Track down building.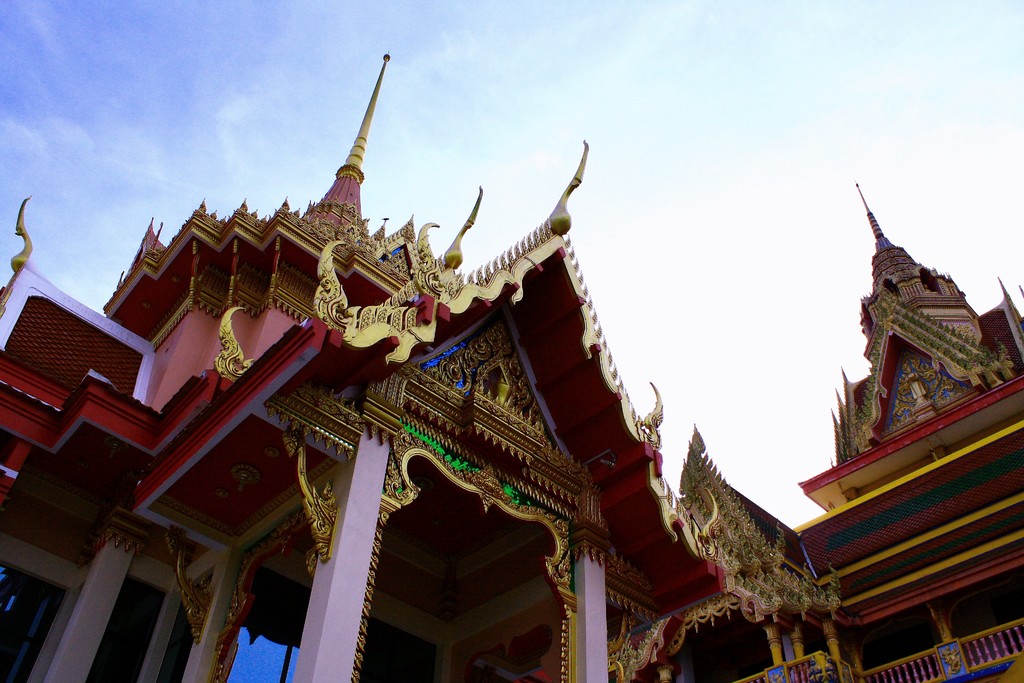
Tracked to (0, 50, 1023, 682).
